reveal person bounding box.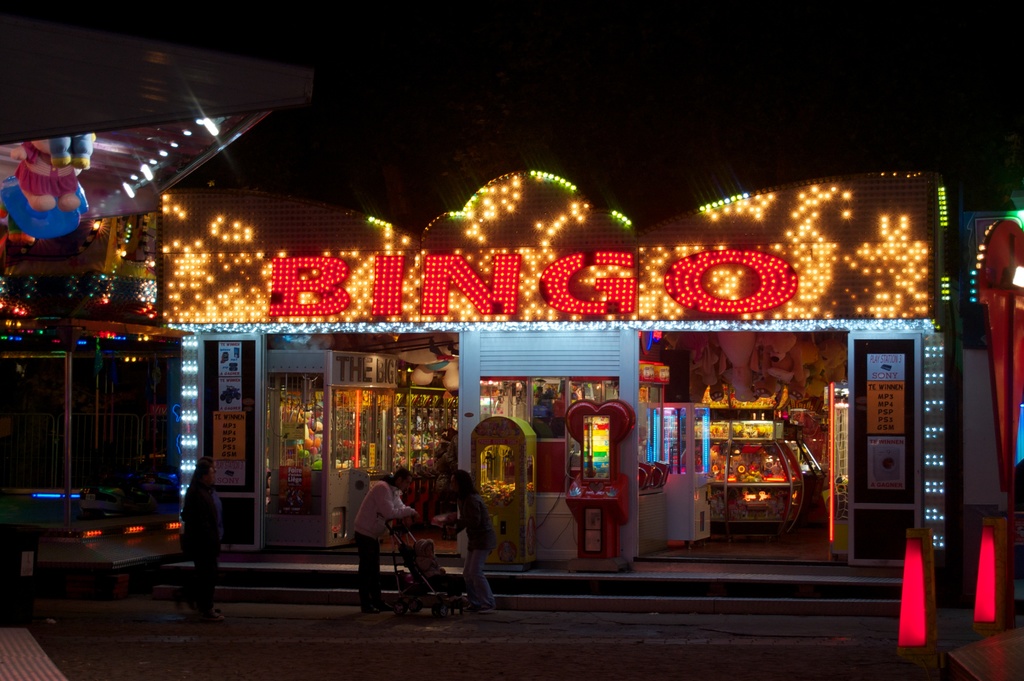
Revealed: box=[180, 454, 227, 623].
